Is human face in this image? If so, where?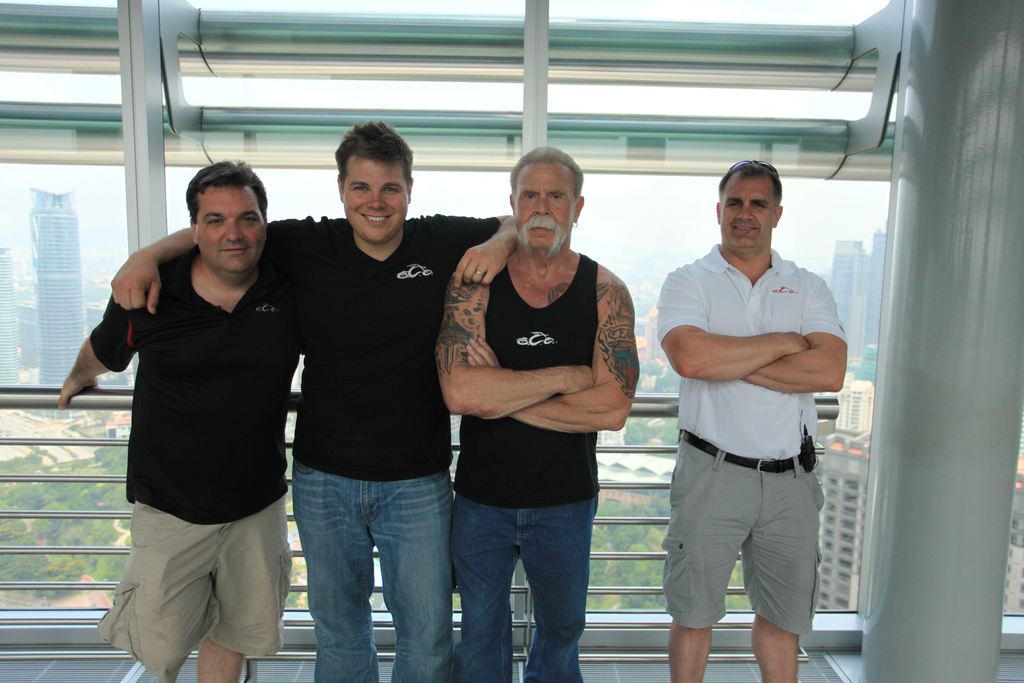
Yes, at <bbox>342, 158, 409, 245</bbox>.
